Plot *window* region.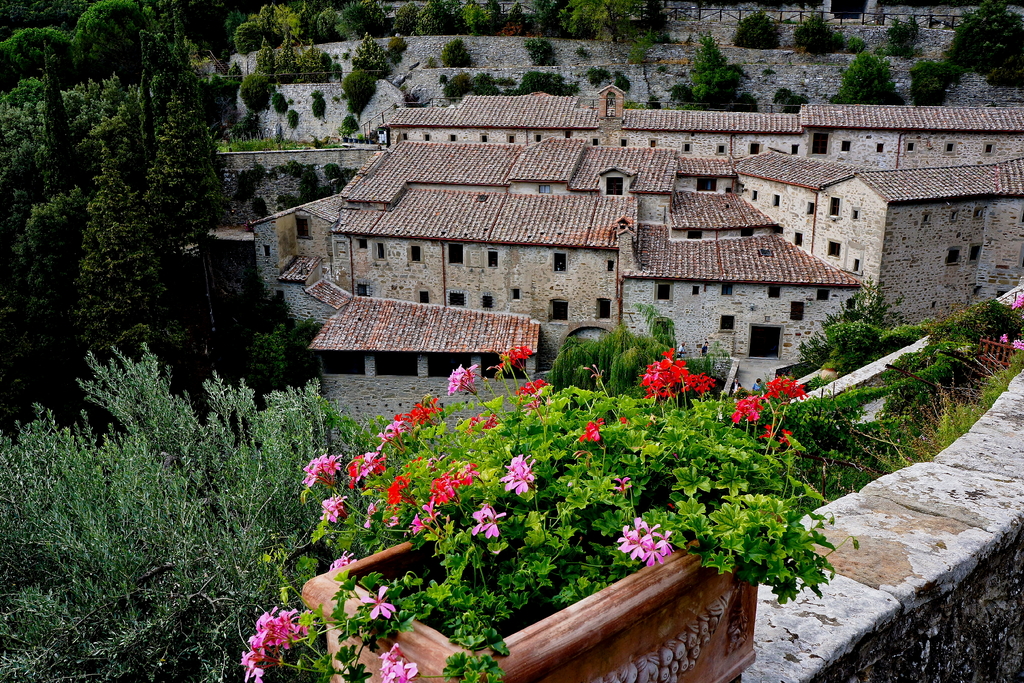
Plotted at crop(719, 316, 733, 327).
